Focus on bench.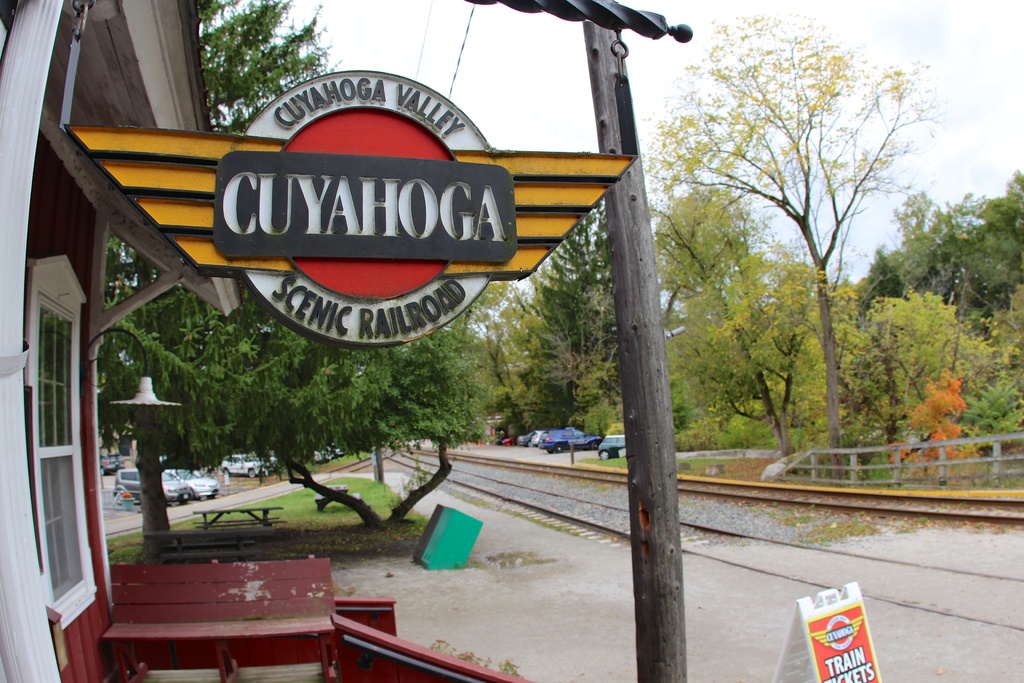
Focused at [168, 522, 268, 559].
